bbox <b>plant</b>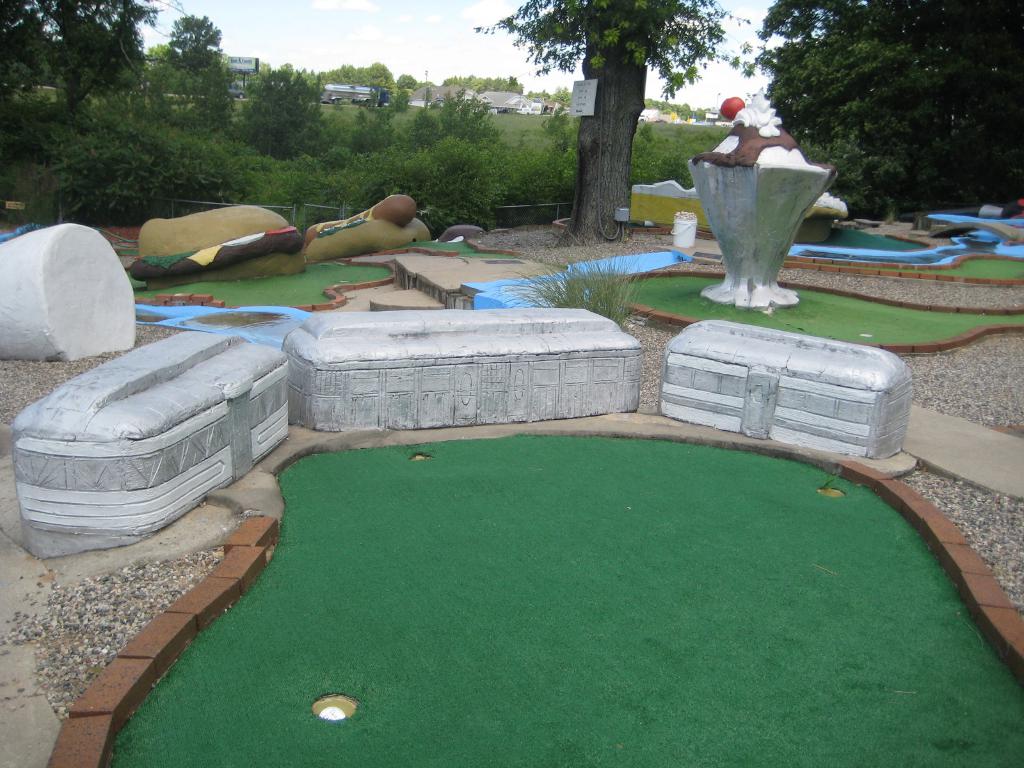
<region>508, 227, 638, 324</region>
